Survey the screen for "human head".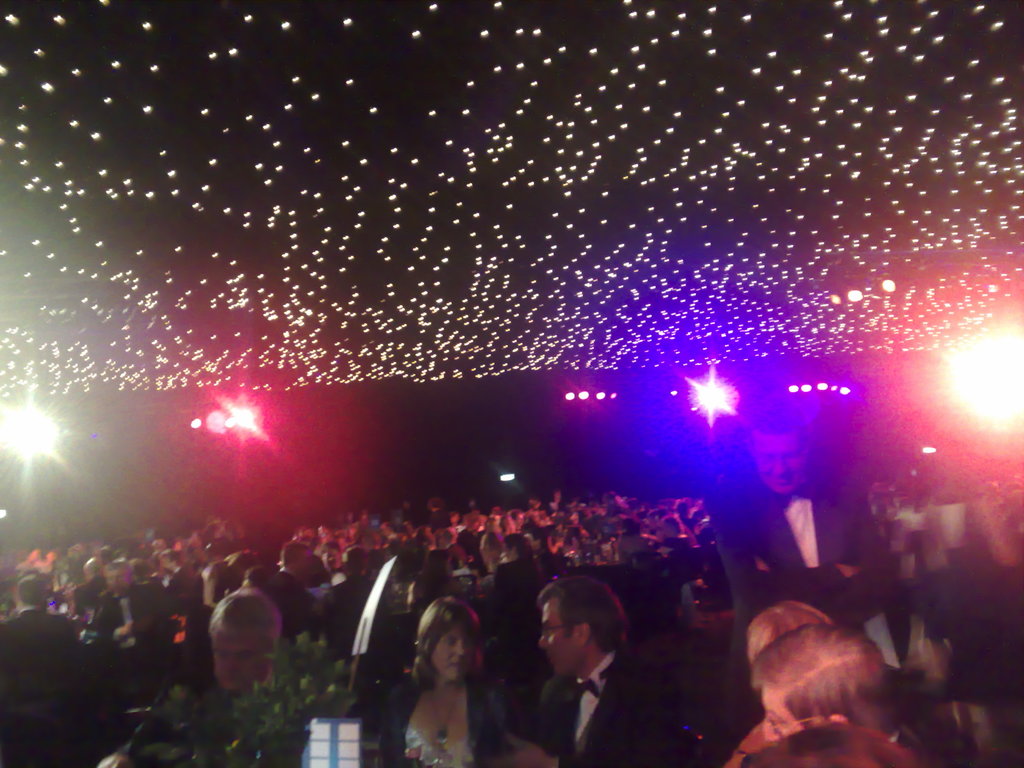
Survey found: 745:600:835:659.
